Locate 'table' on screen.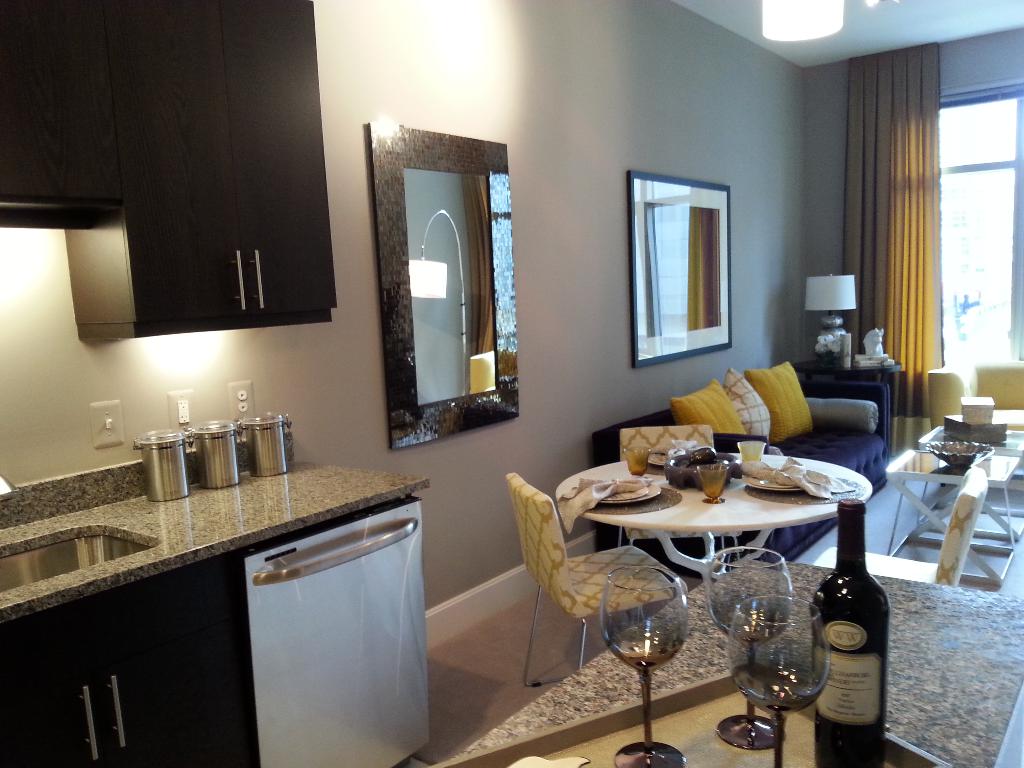
On screen at detection(915, 426, 1023, 540).
